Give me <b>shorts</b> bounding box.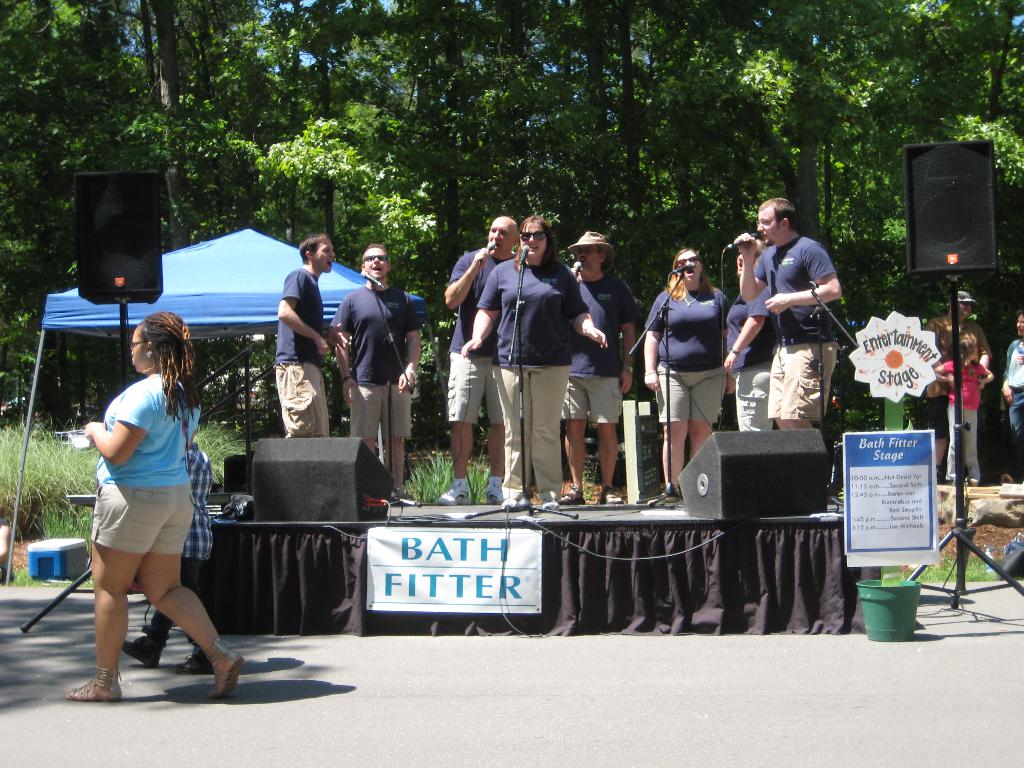
bbox=(351, 383, 411, 438).
